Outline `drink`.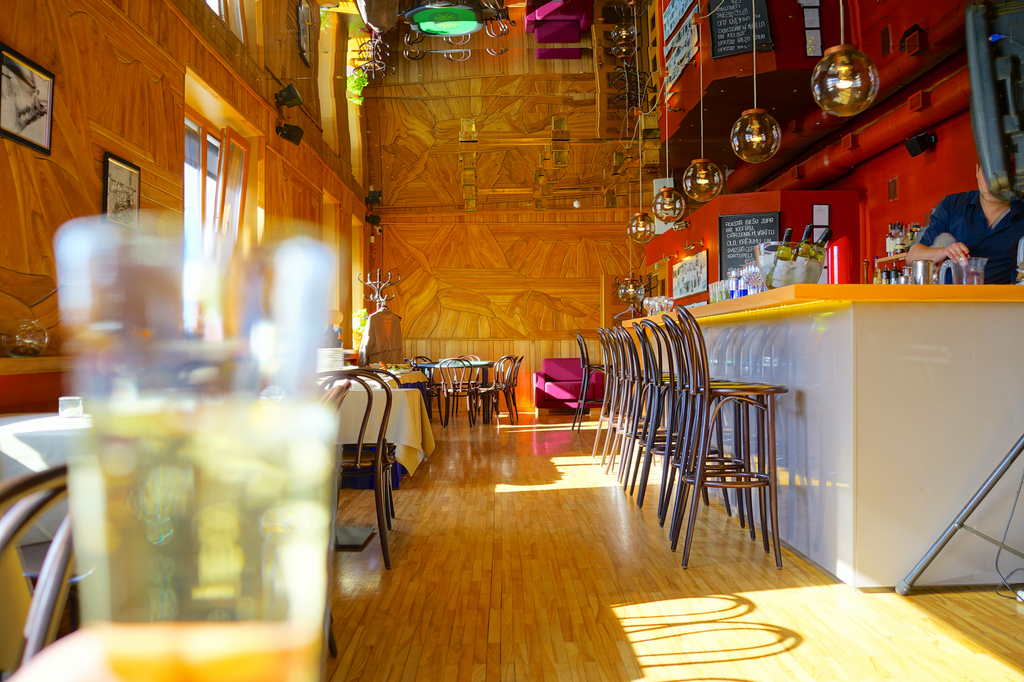
Outline: (x1=738, y1=287, x2=749, y2=298).
